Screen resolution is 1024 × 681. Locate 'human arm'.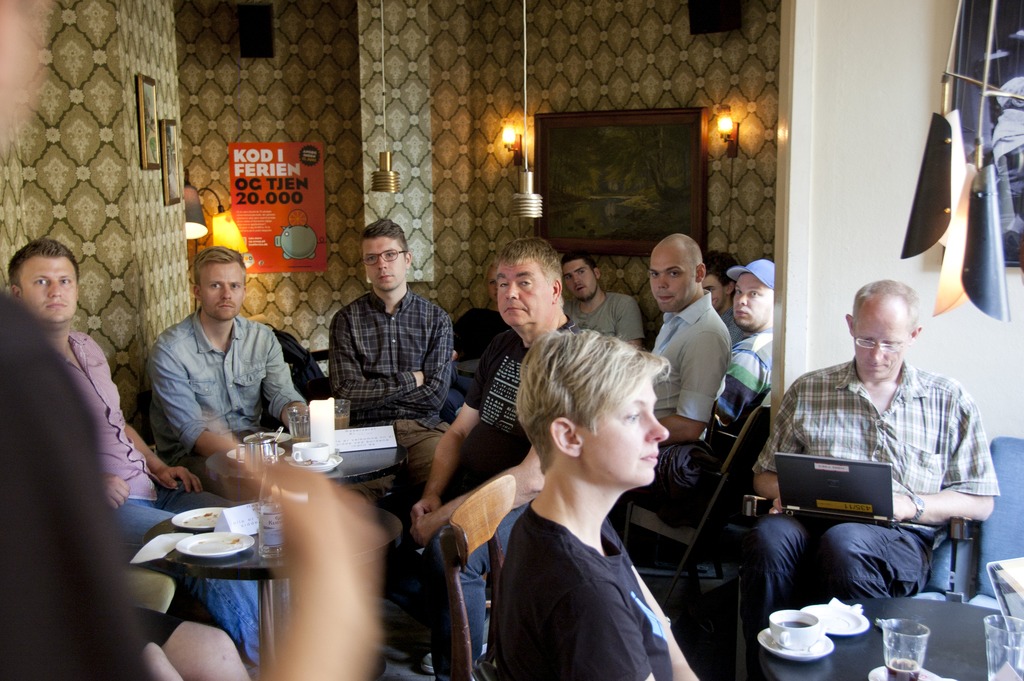
{"left": 92, "top": 466, "right": 128, "bottom": 508}.
